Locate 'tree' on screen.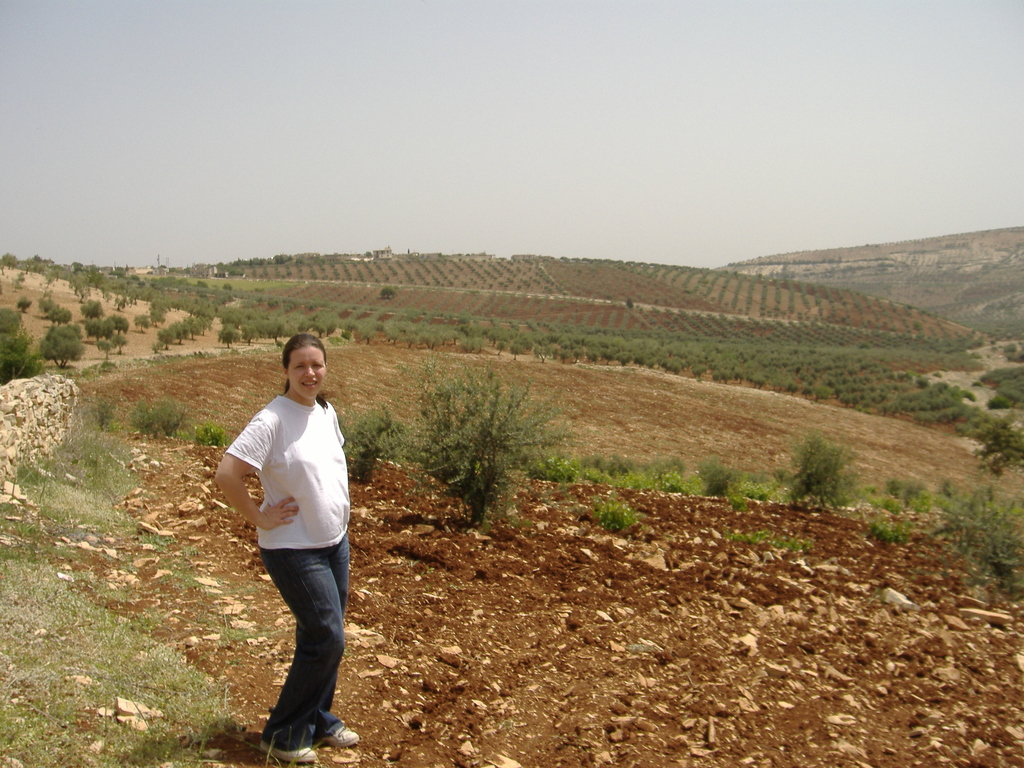
On screen at {"x1": 198, "y1": 316, "x2": 214, "y2": 335}.
